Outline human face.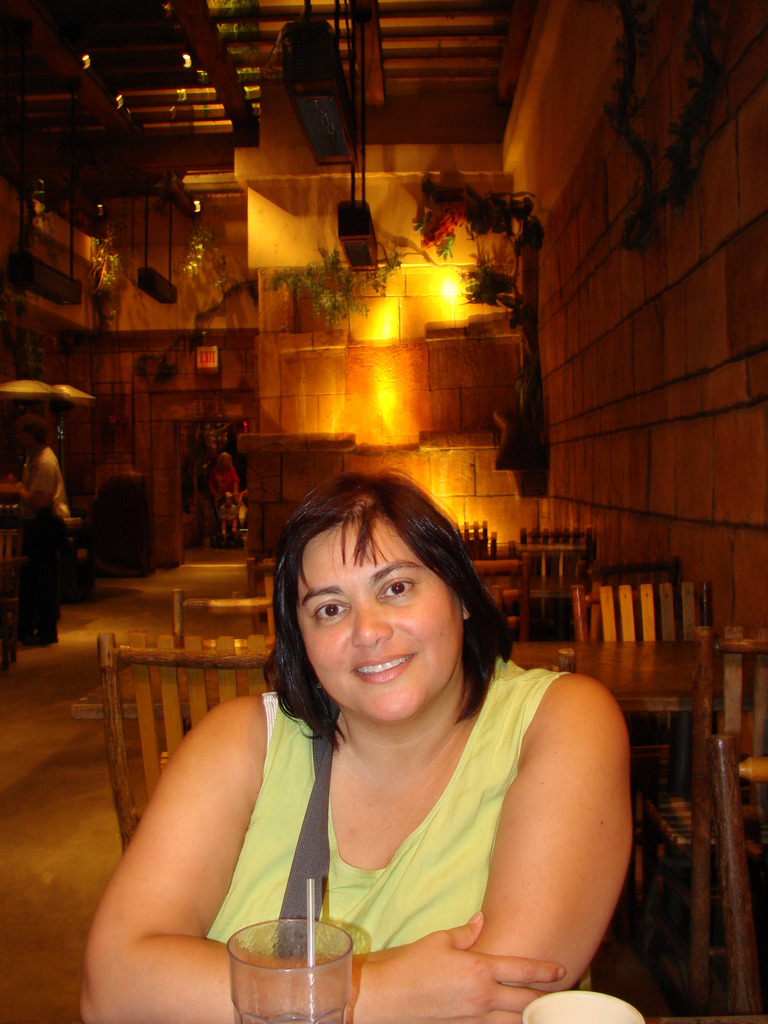
Outline: bbox=[296, 518, 458, 721].
